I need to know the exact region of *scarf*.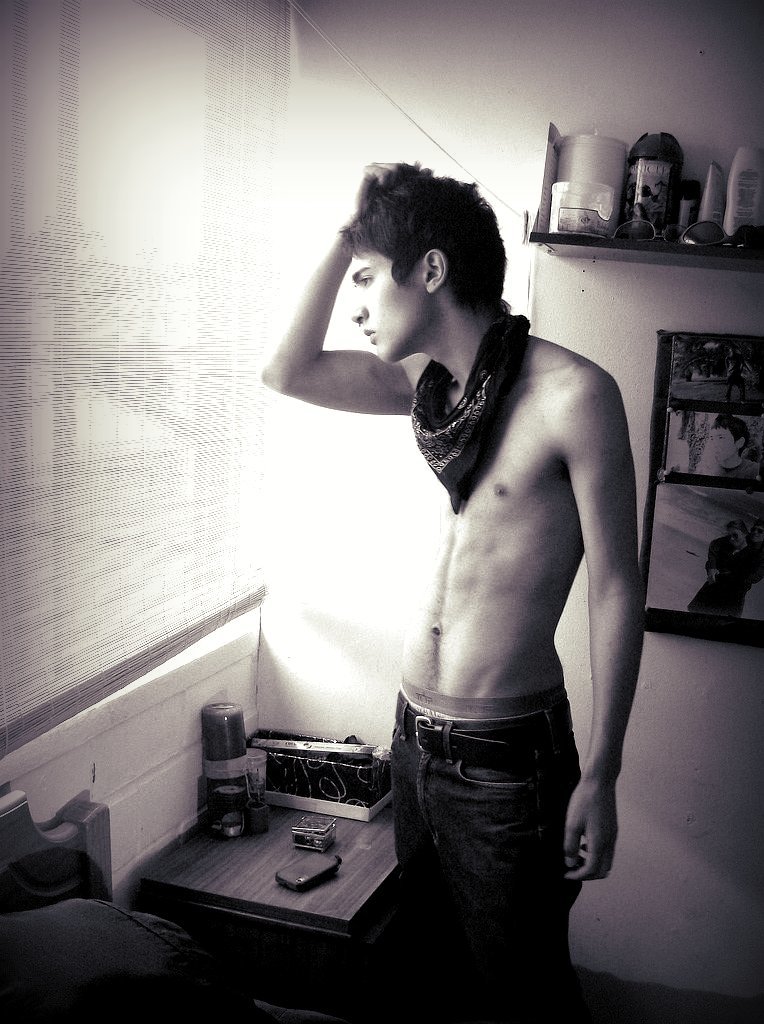
Region: {"left": 405, "top": 306, "right": 538, "bottom": 513}.
